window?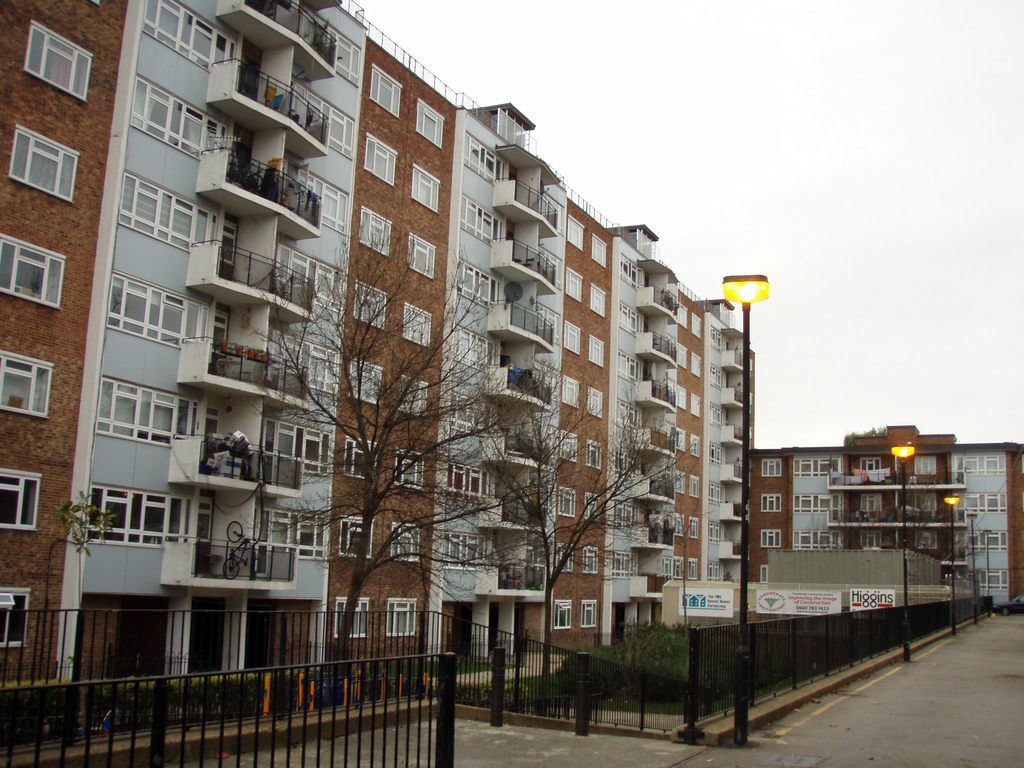
[691, 476, 700, 496]
